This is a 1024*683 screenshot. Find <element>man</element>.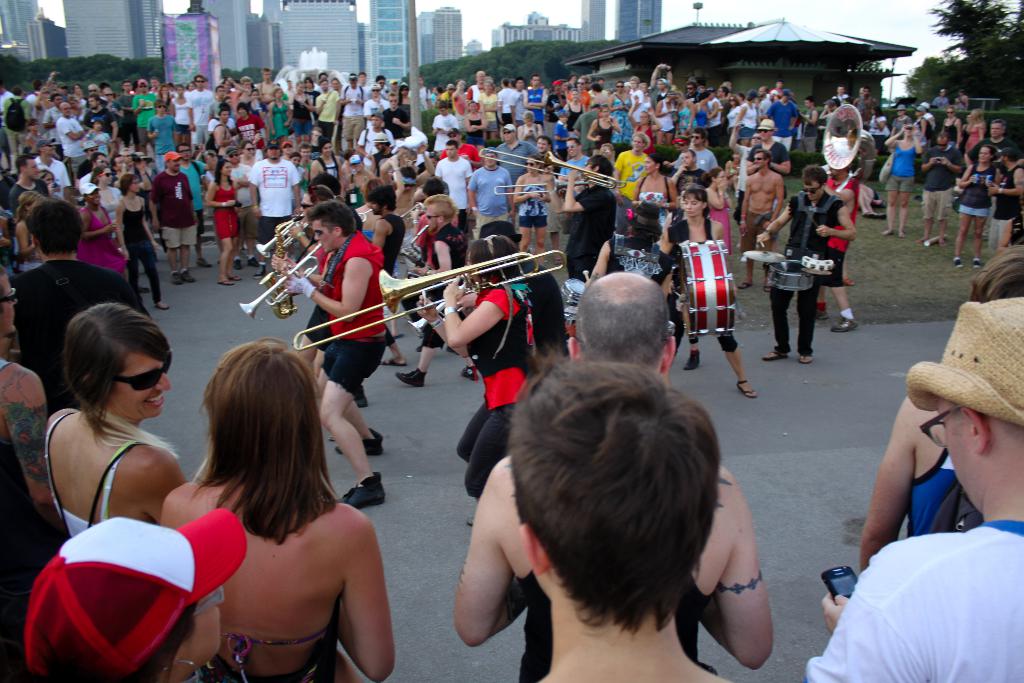
Bounding box: pyautogui.locateOnScreen(986, 159, 1023, 254).
